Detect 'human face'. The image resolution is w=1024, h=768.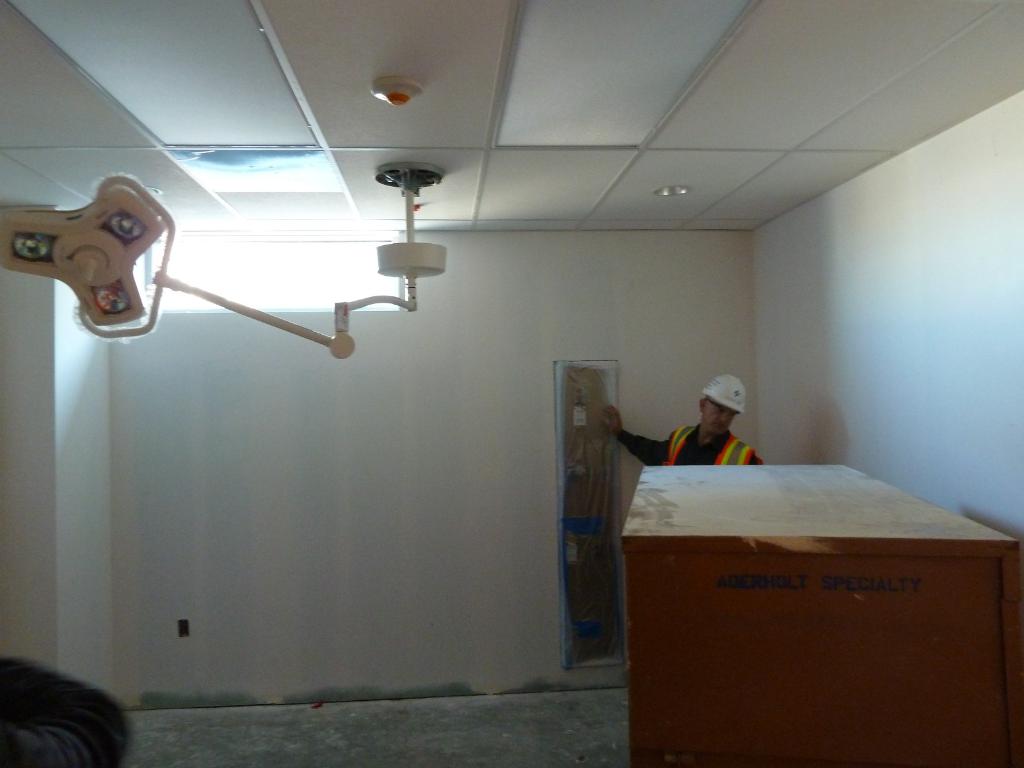
[x1=704, y1=403, x2=738, y2=431].
